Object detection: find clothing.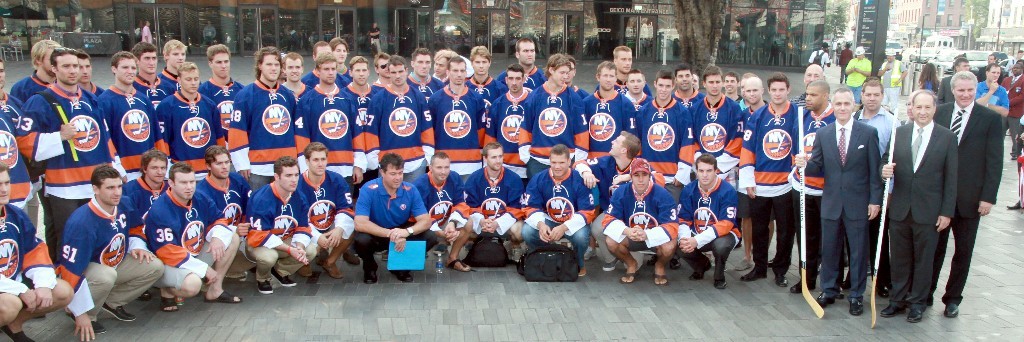
left=365, top=85, right=427, bottom=172.
